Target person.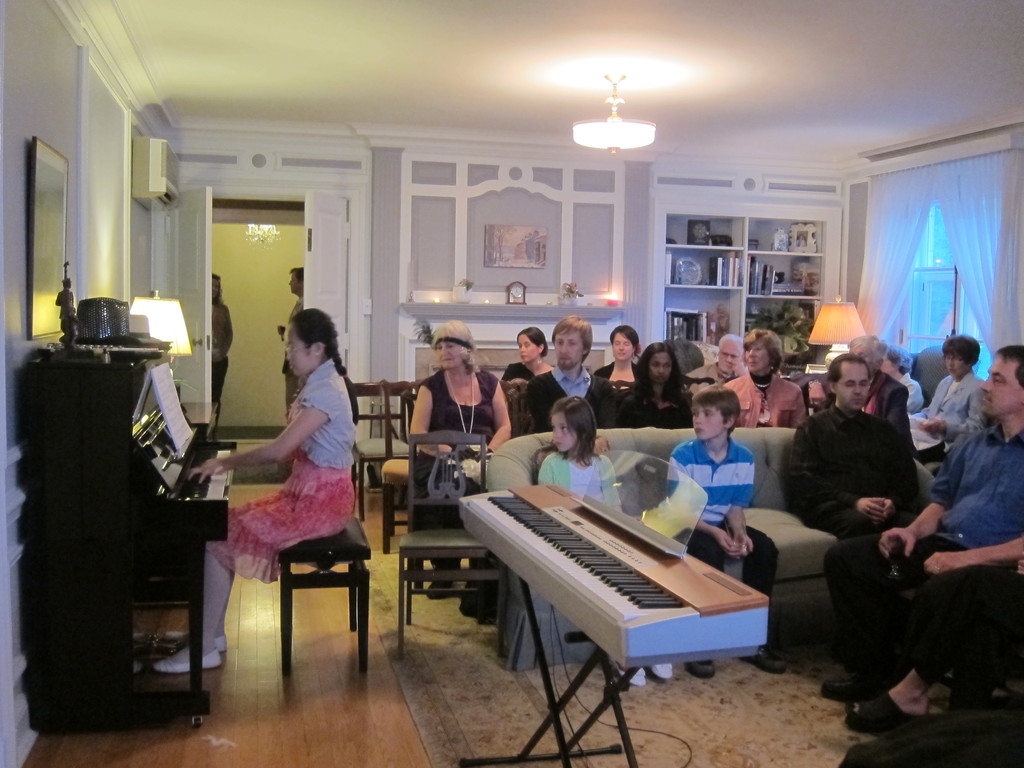
Target region: rect(718, 325, 810, 433).
